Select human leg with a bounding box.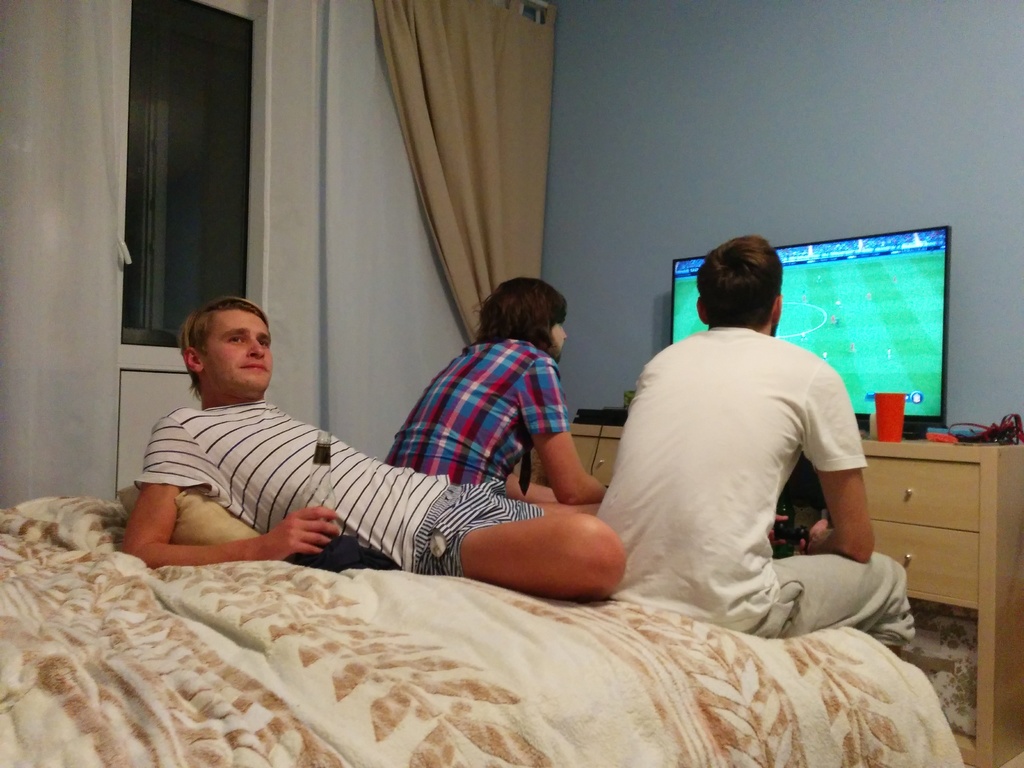
bbox=[739, 552, 909, 658].
